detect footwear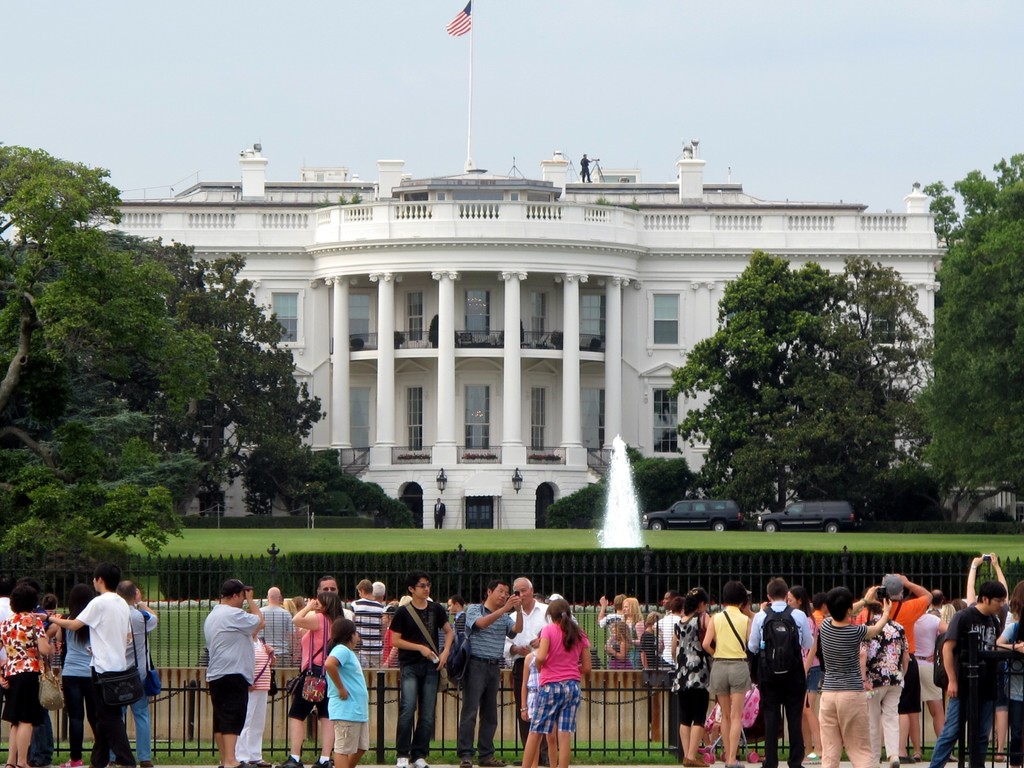
{"x1": 682, "y1": 759, "x2": 714, "y2": 767}
